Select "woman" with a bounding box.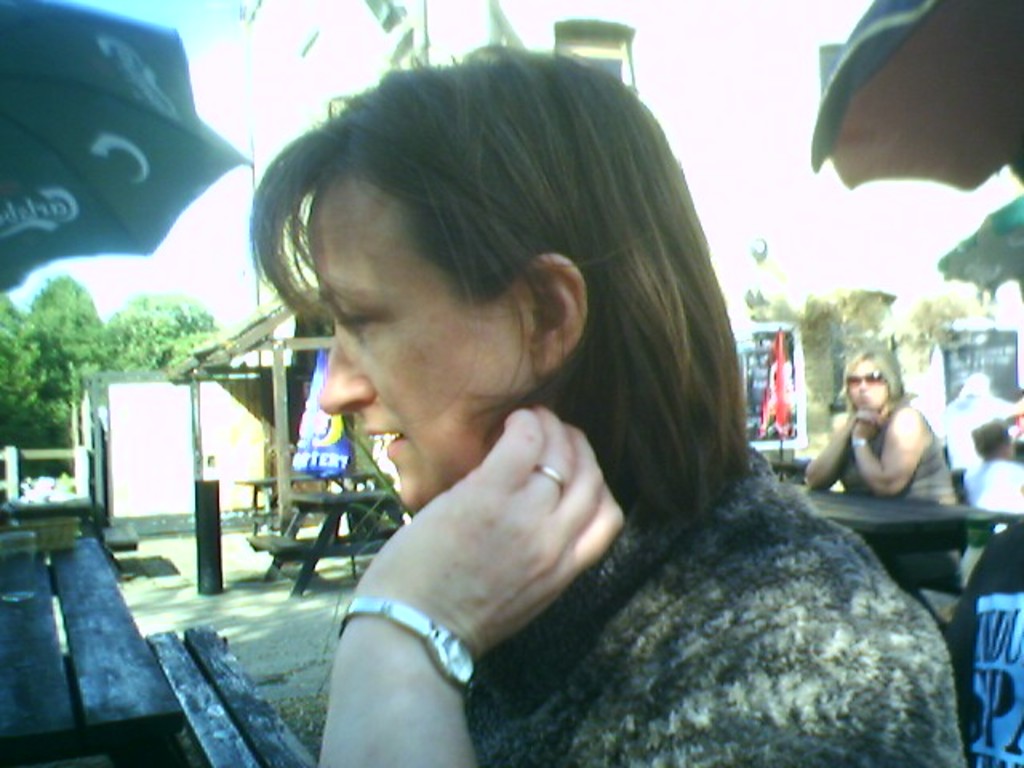
[x1=342, y1=61, x2=966, y2=766].
